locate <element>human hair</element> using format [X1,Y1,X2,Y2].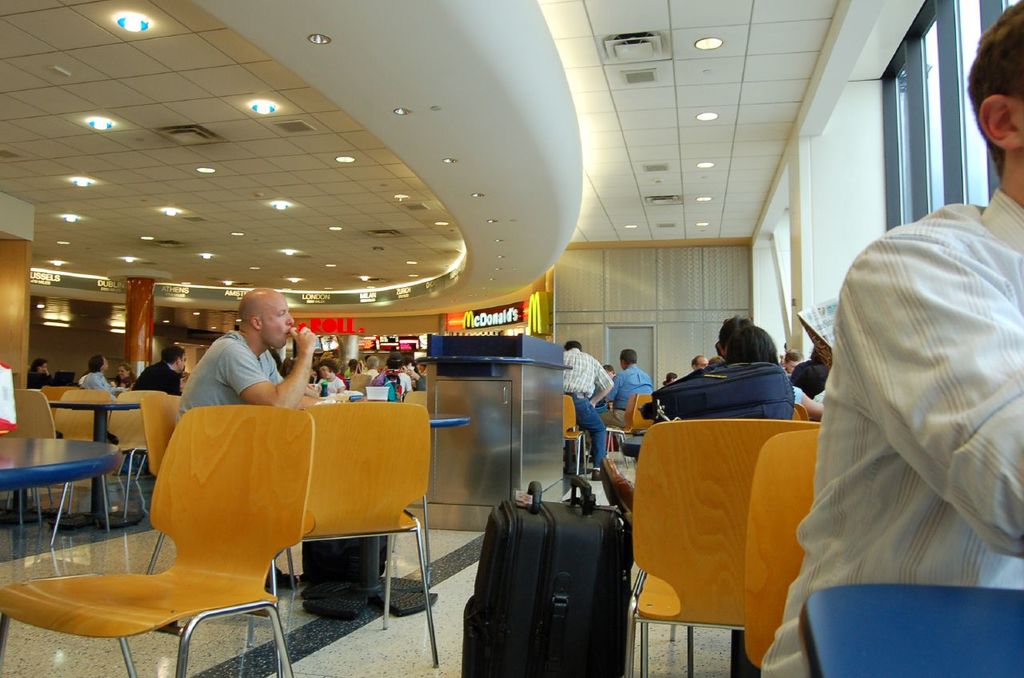
[722,323,777,360].
